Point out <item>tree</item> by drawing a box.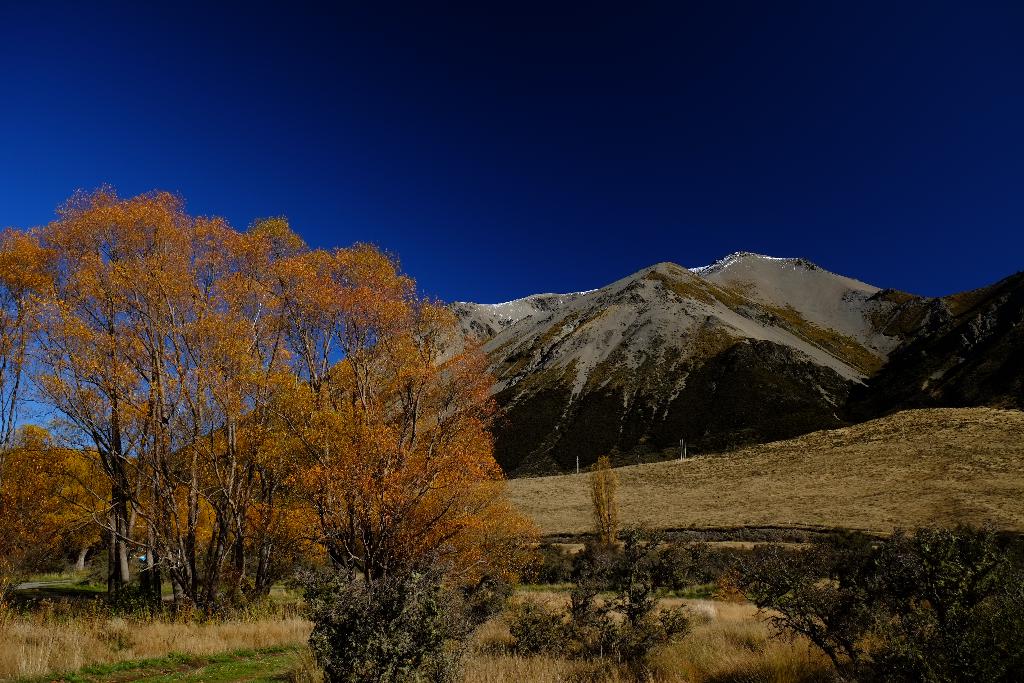
[left=509, top=522, right=712, bottom=661].
